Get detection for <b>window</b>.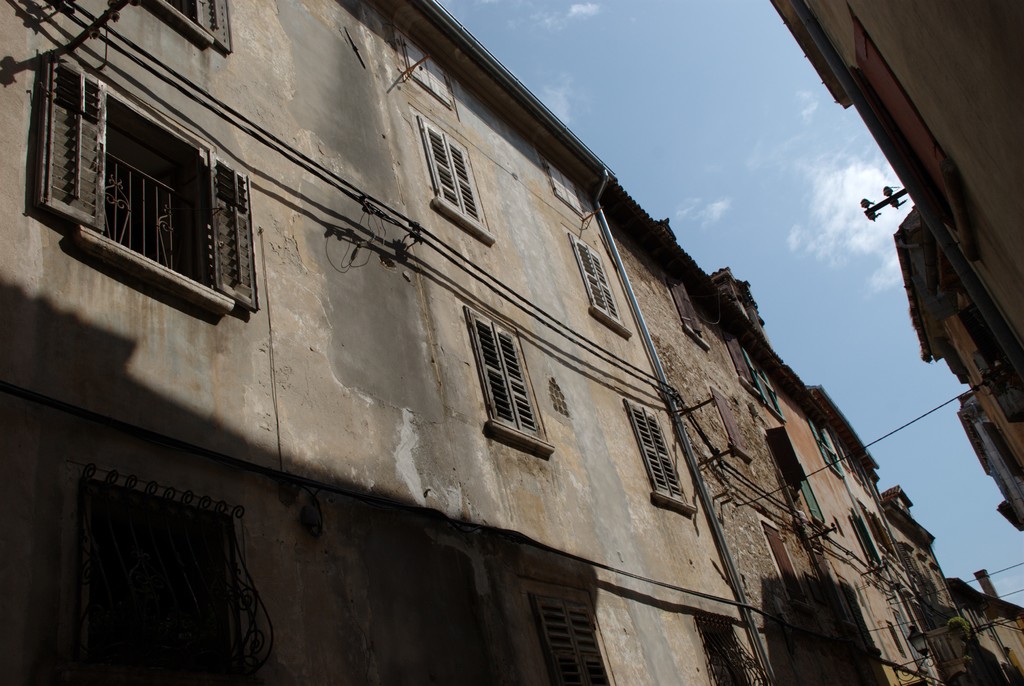
Detection: [left=922, top=551, right=936, bottom=596].
